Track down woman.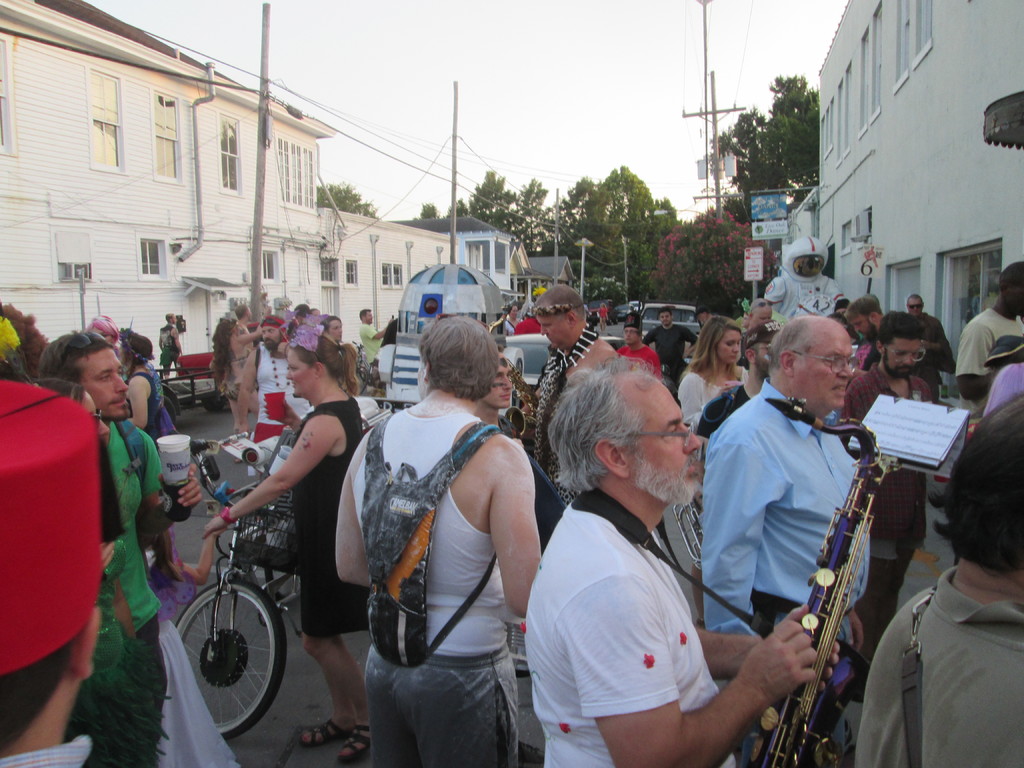
Tracked to {"x1": 211, "y1": 315, "x2": 260, "y2": 441}.
